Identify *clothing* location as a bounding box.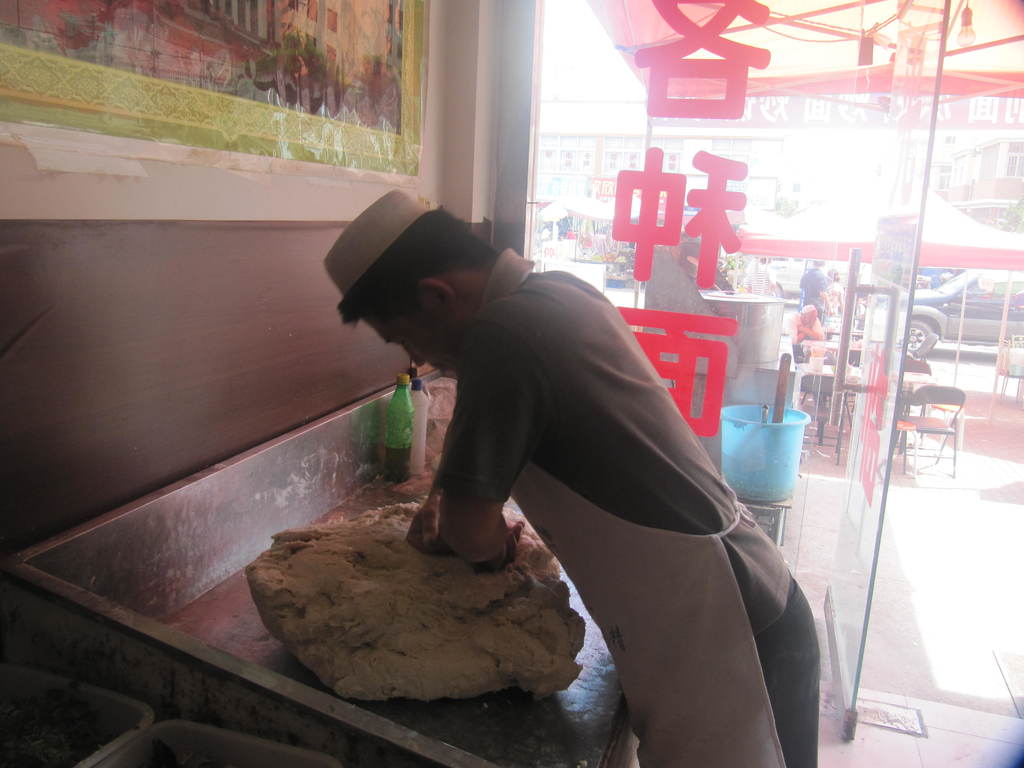
detection(426, 232, 833, 767).
